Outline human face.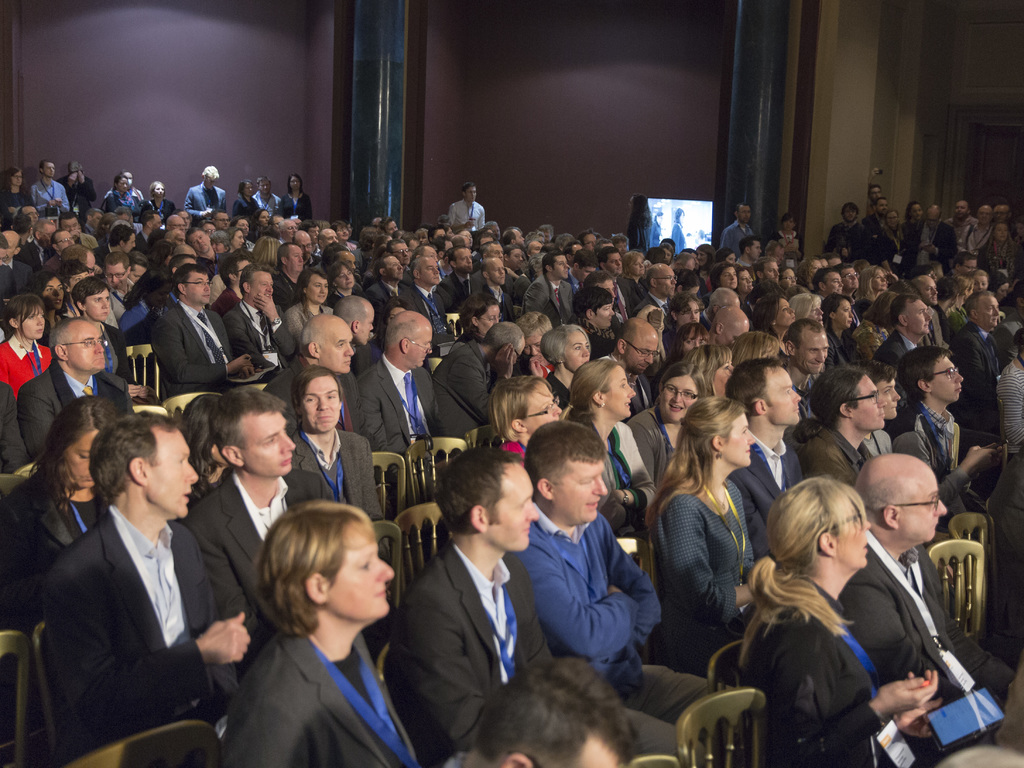
Outline: l=84, t=286, r=111, b=318.
